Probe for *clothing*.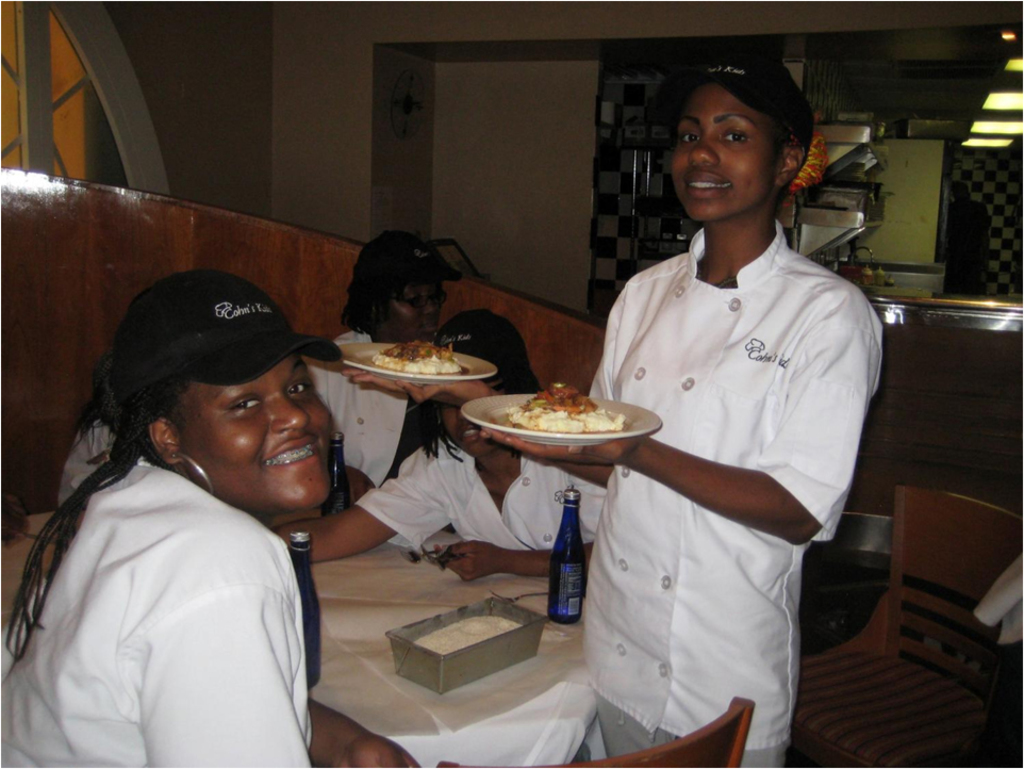
Probe result: (x1=555, y1=165, x2=866, y2=737).
